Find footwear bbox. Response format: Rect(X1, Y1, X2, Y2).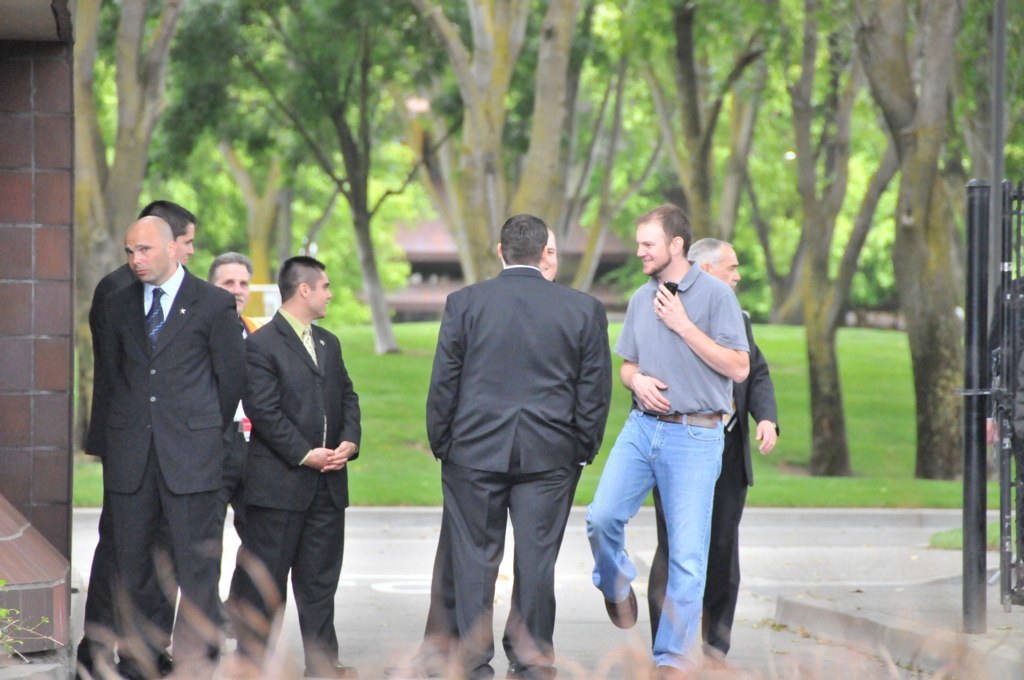
Rect(379, 650, 457, 679).
